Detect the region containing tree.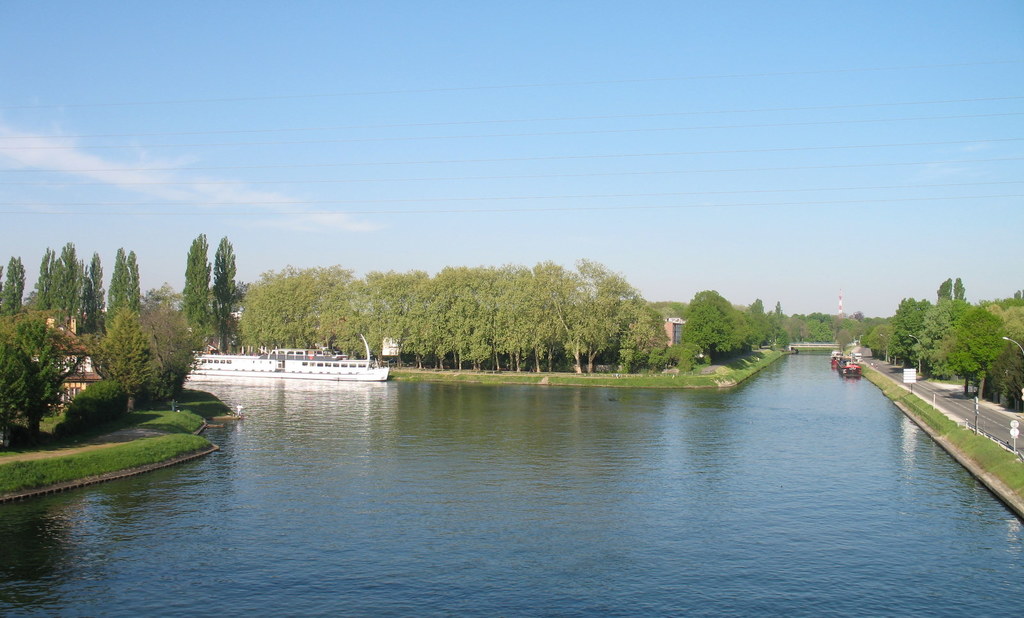
978 338 1010 393.
